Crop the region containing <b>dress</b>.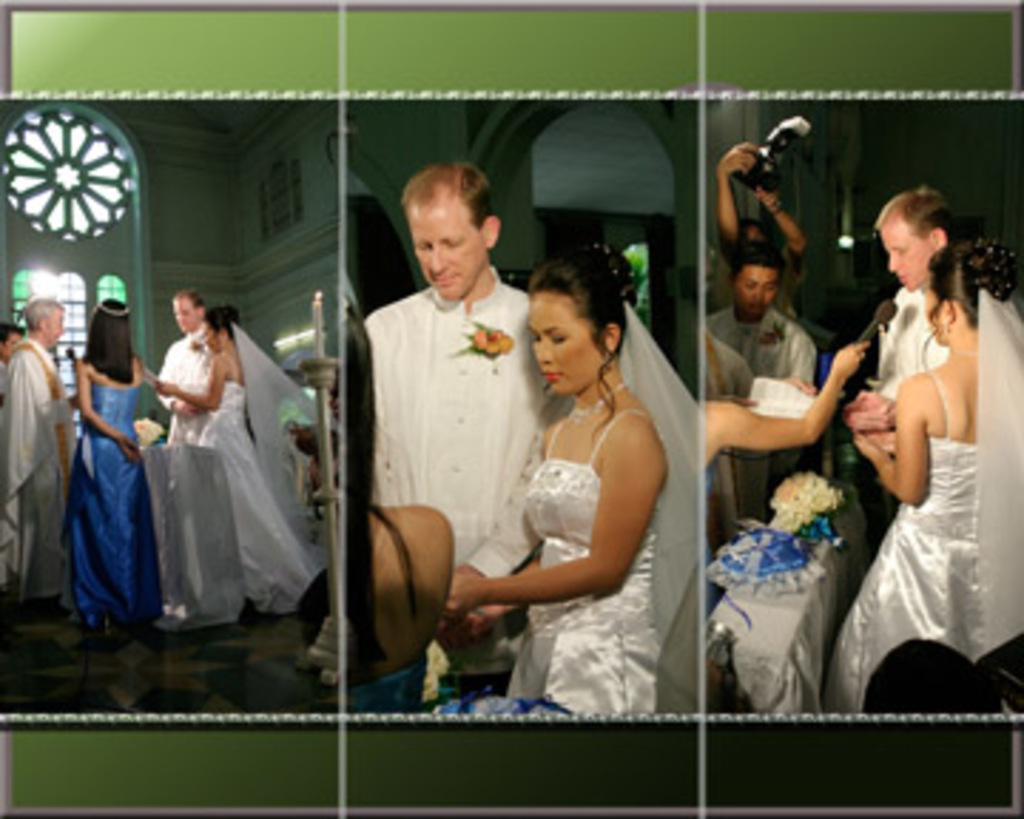
Crop region: Rect(0, 330, 77, 600).
